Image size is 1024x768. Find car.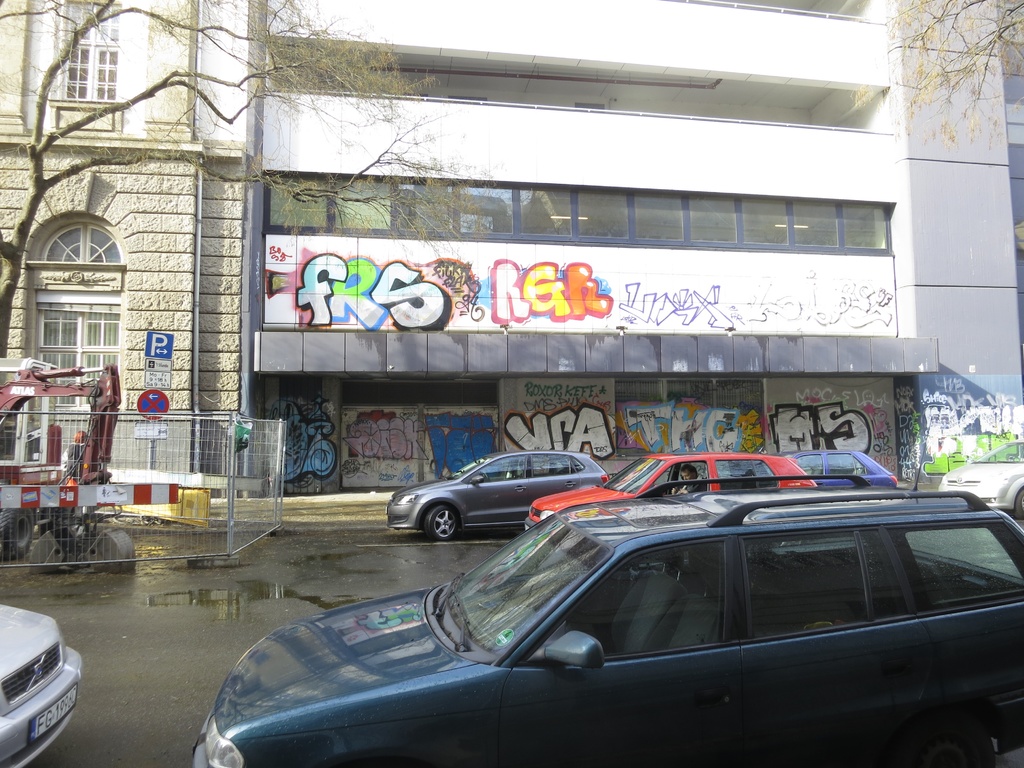
select_region(0, 600, 86, 767).
